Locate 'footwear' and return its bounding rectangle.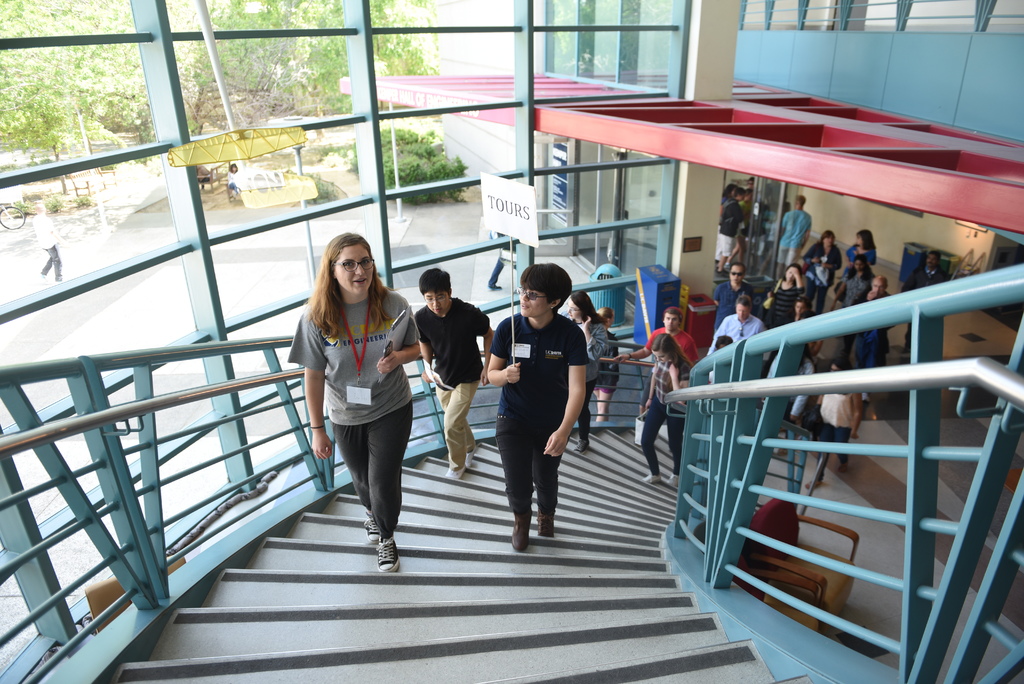
(668,471,678,487).
